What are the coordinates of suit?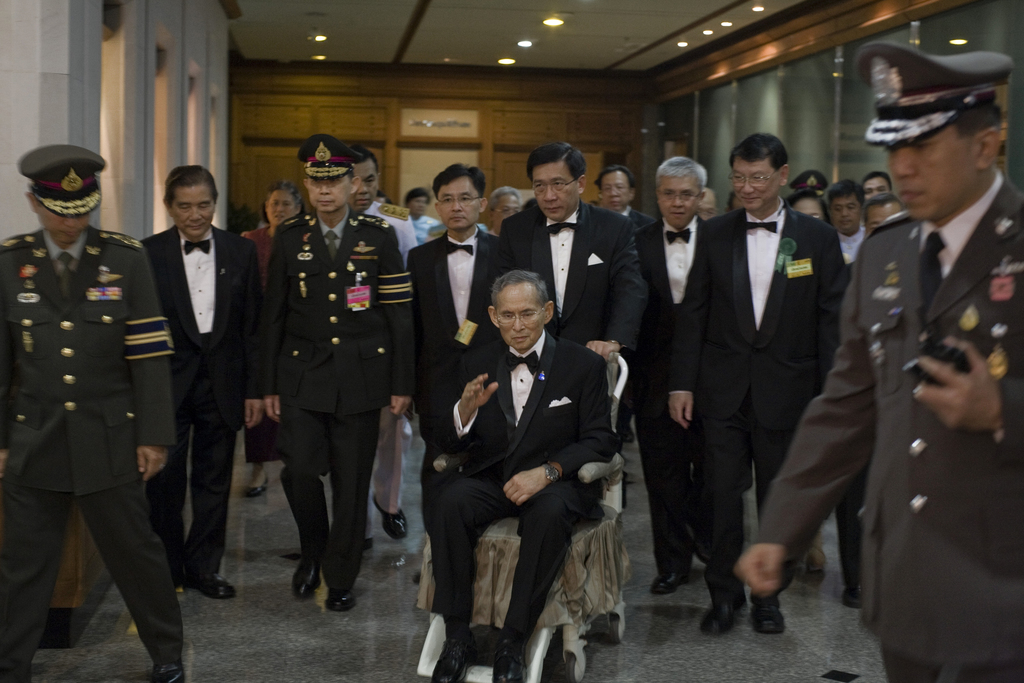
{"x1": 497, "y1": 199, "x2": 644, "y2": 353}.
